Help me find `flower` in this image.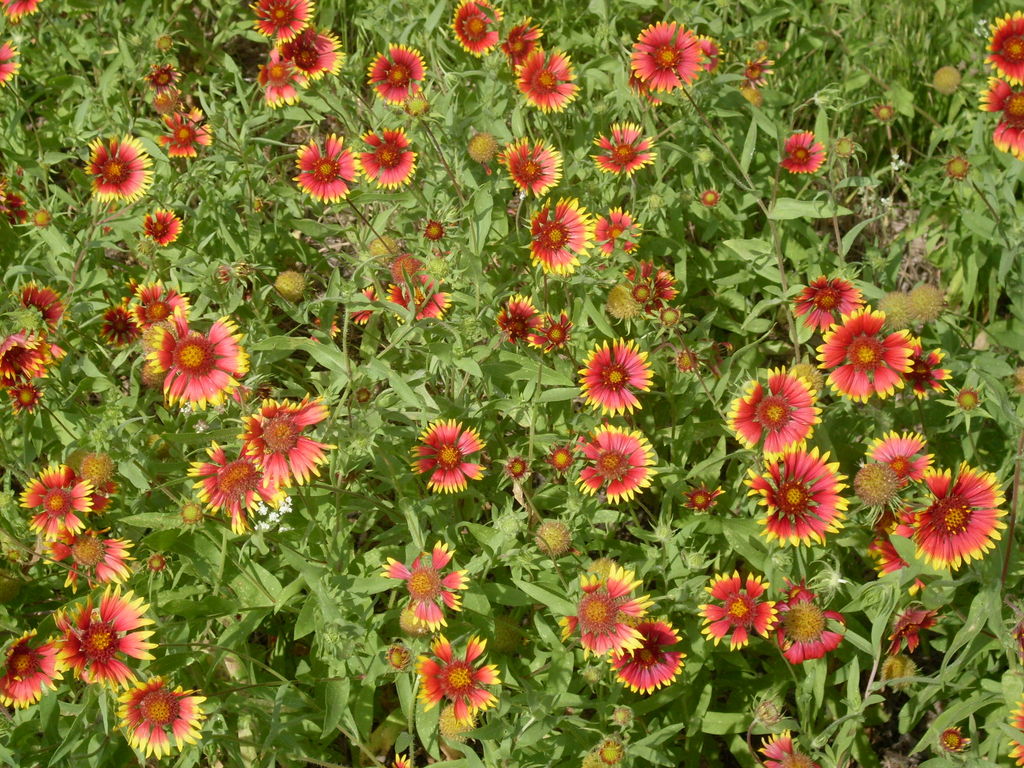
Found it: x1=310 y1=319 x2=340 y2=346.
